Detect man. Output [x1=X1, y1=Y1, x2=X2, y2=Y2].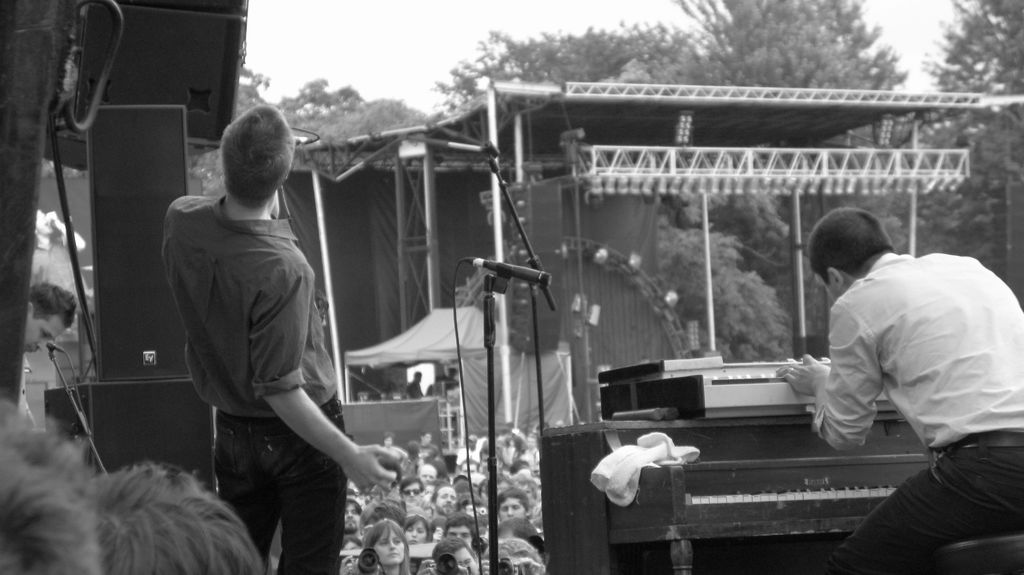
[x1=429, y1=481, x2=454, y2=514].
